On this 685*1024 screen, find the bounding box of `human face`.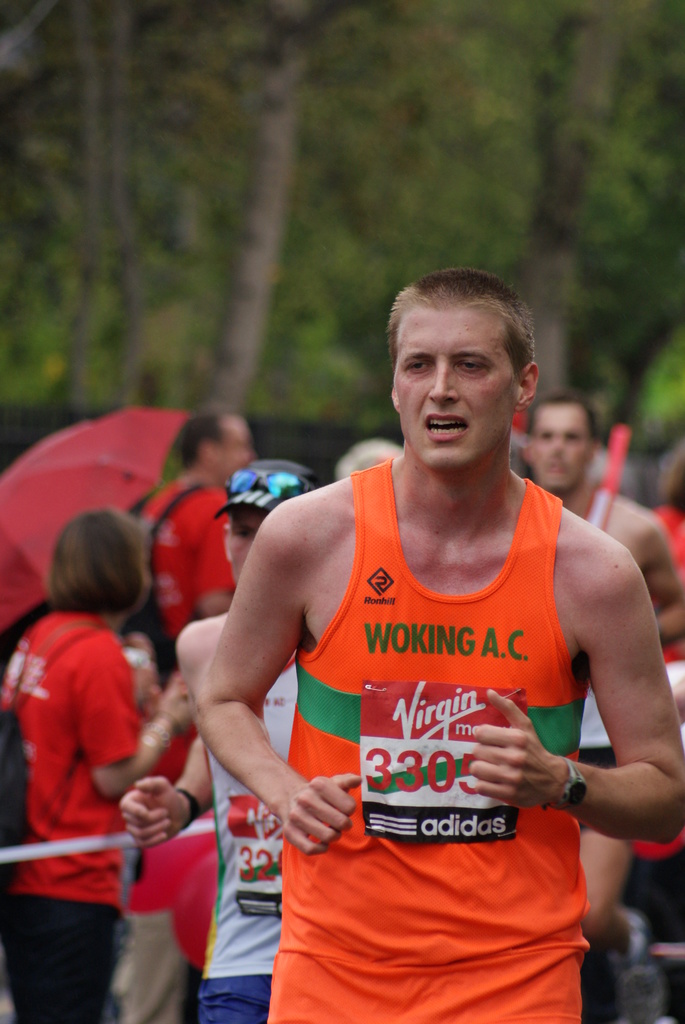
Bounding box: box(391, 305, 517, 472).
